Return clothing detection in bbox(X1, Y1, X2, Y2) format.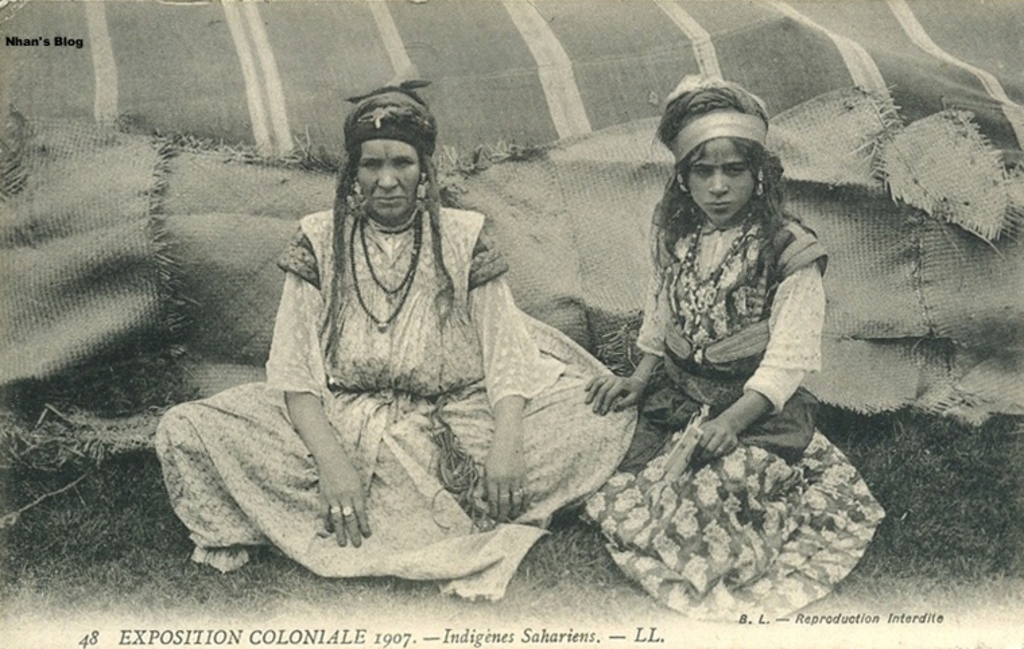
bbox(581, 194, 887, 623).
